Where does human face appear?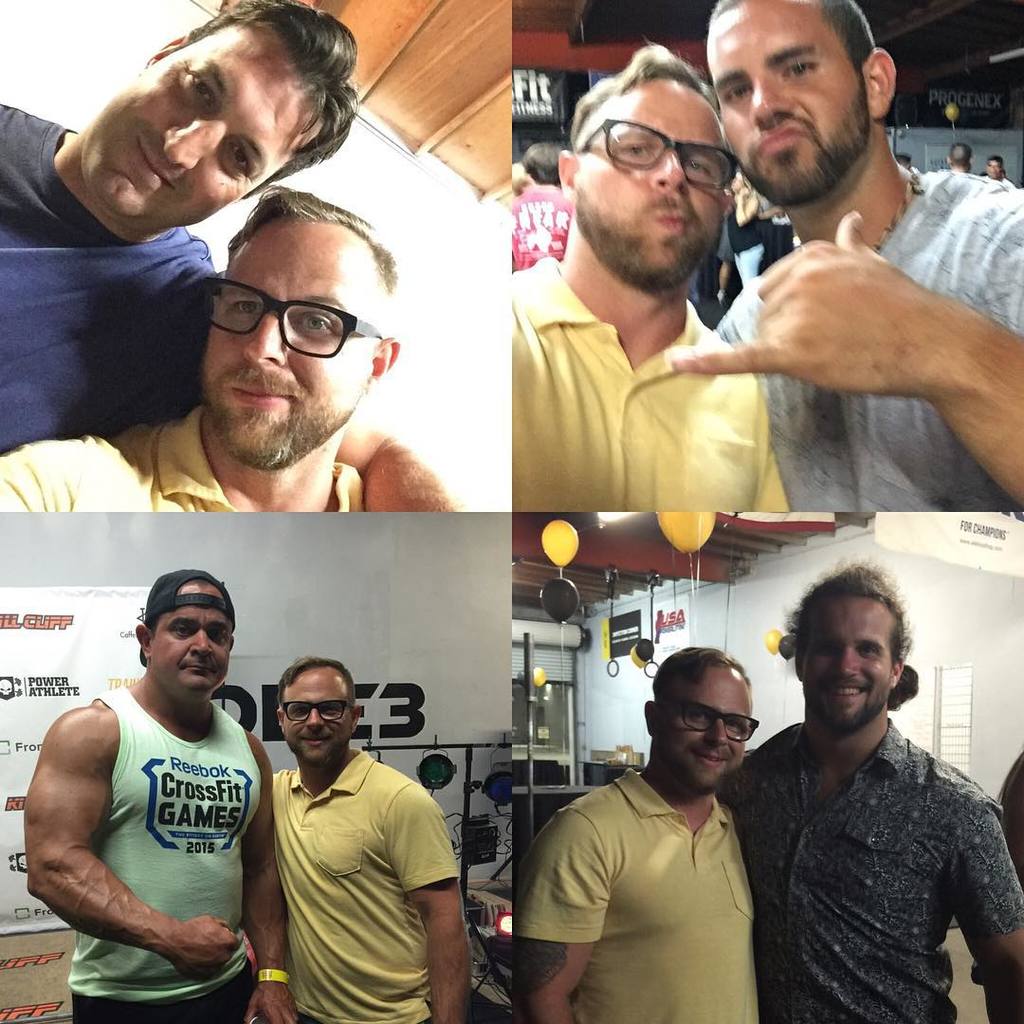
Appears at l=200, t=232, r=383, b=469.
